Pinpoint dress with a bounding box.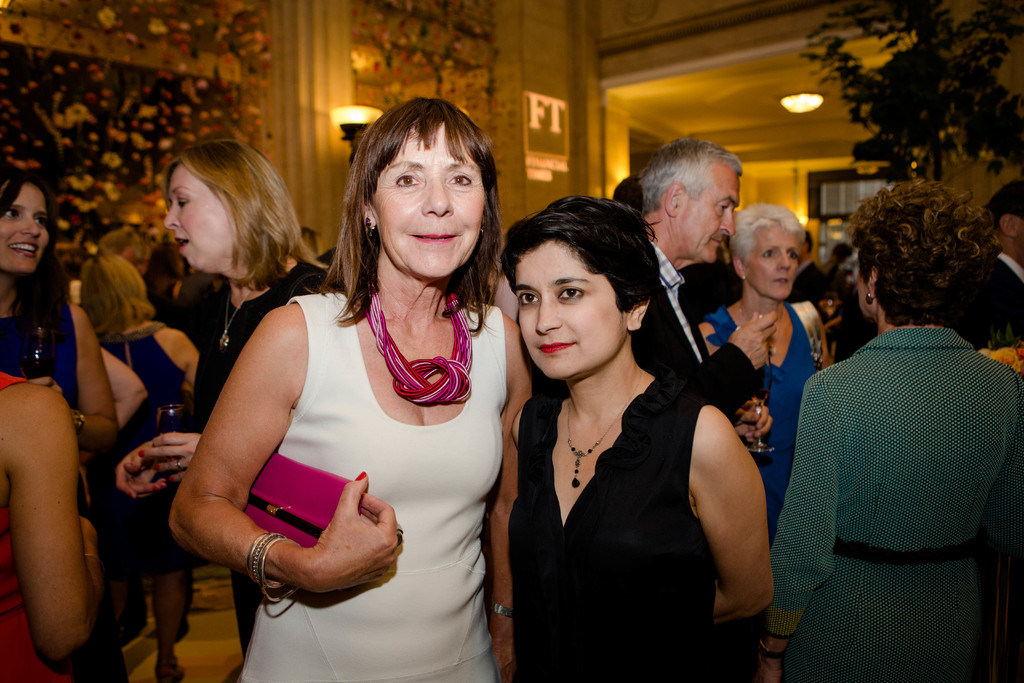
locate(772, 327, 1023, 682).
